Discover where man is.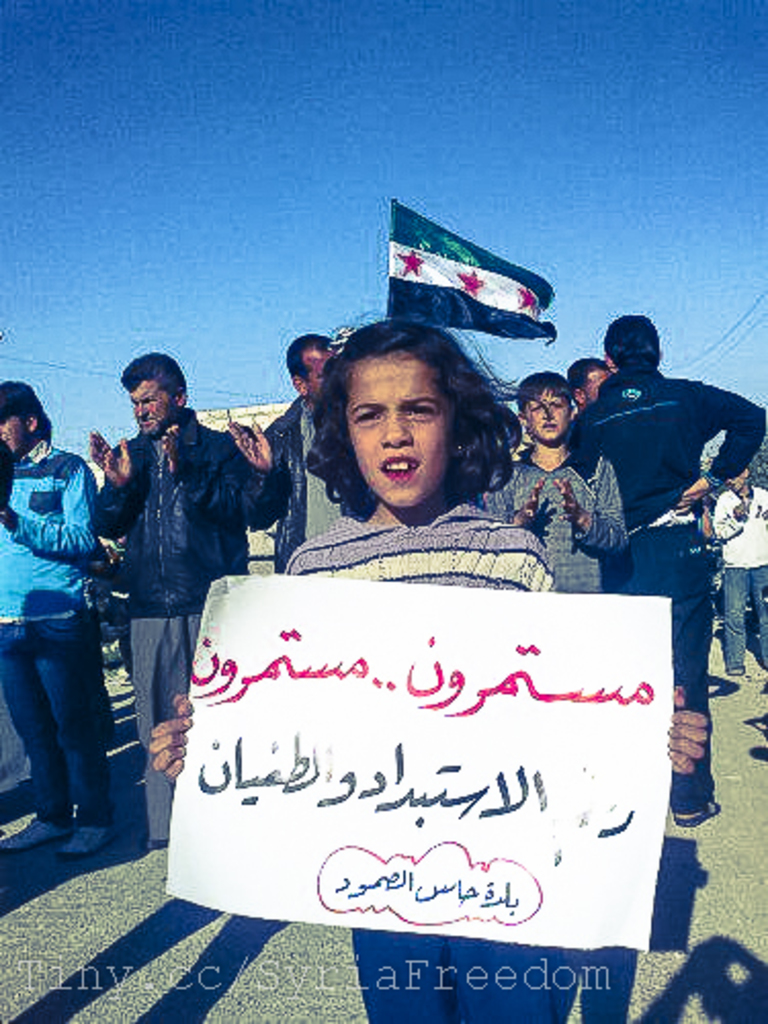
Discovered at [711,467,766,674].
